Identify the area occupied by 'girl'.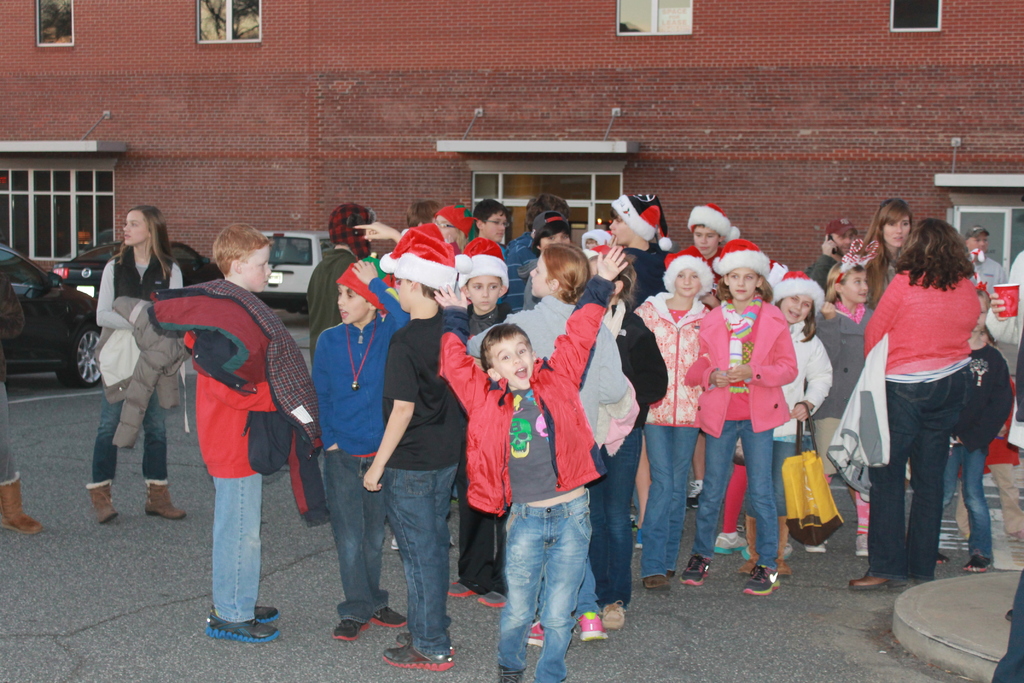
Area: region(854, 218, 983, 590).
